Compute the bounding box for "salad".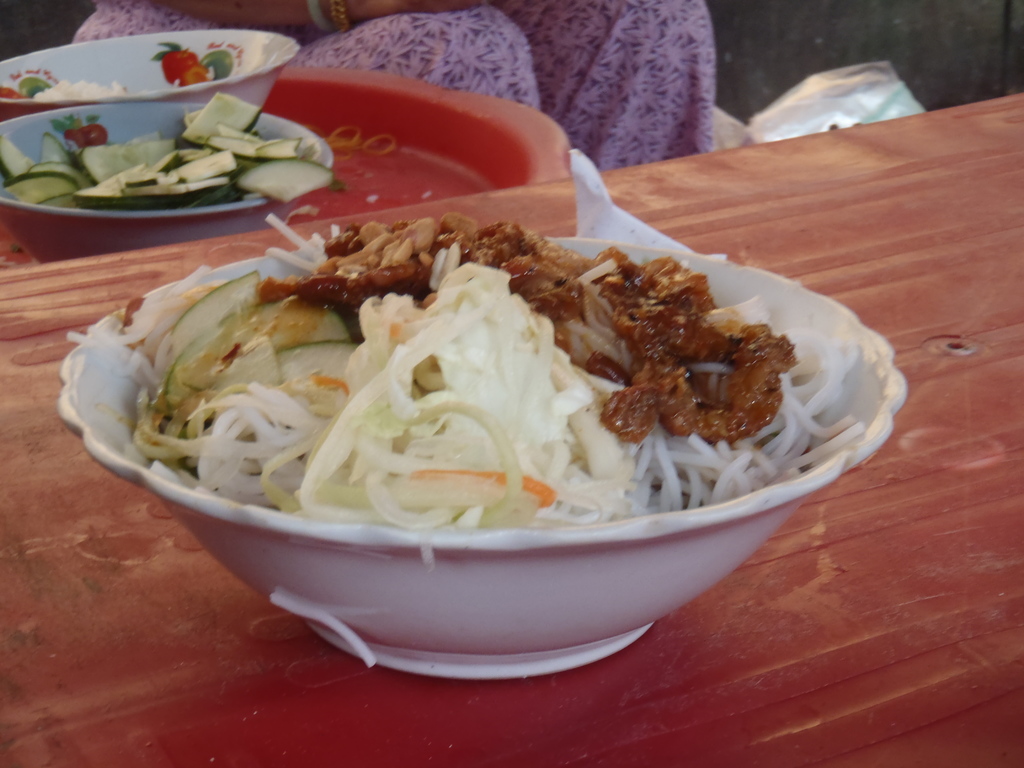
[74,206,872,540].
